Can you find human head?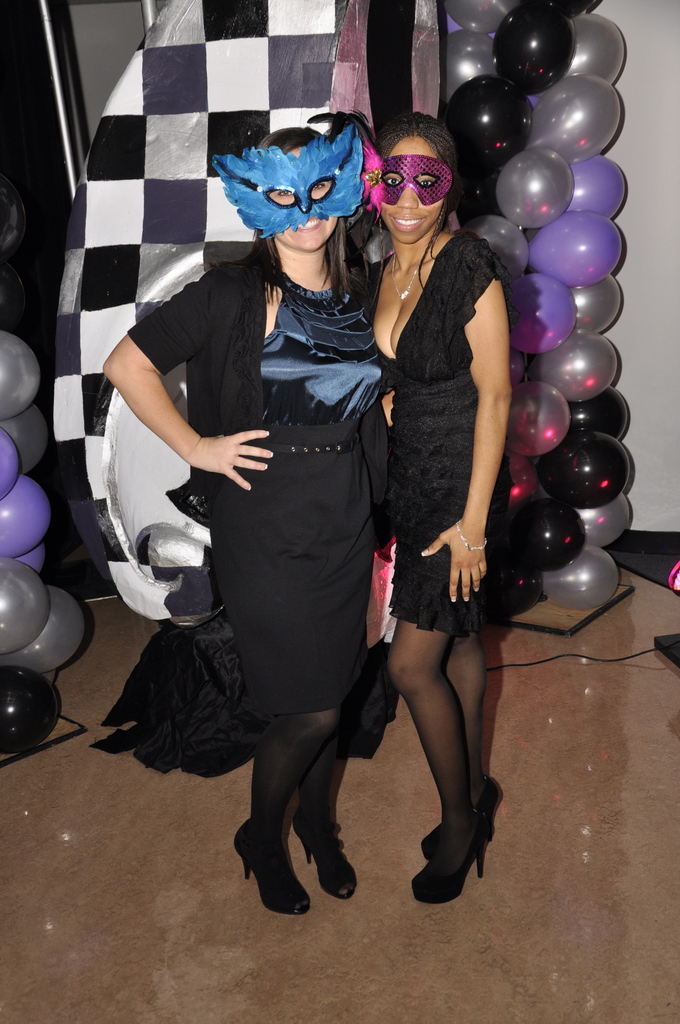
Yes, bounding box: (x1=376, y1=111, x2=465, y2=244).
